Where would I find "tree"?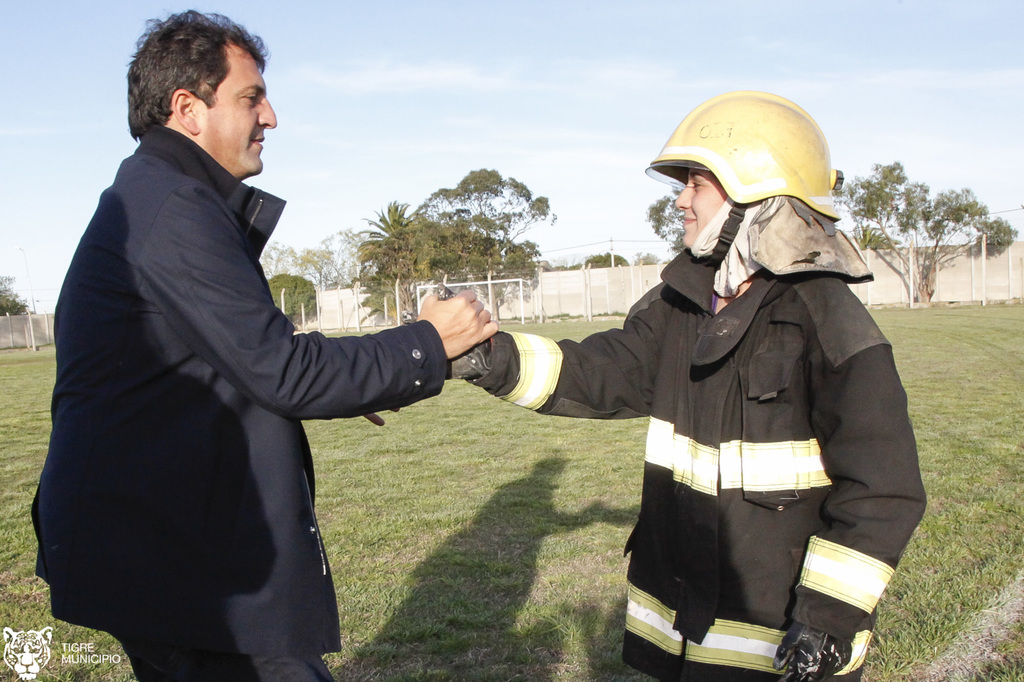
At left=878, top=158, right=1007, bottom=296.
